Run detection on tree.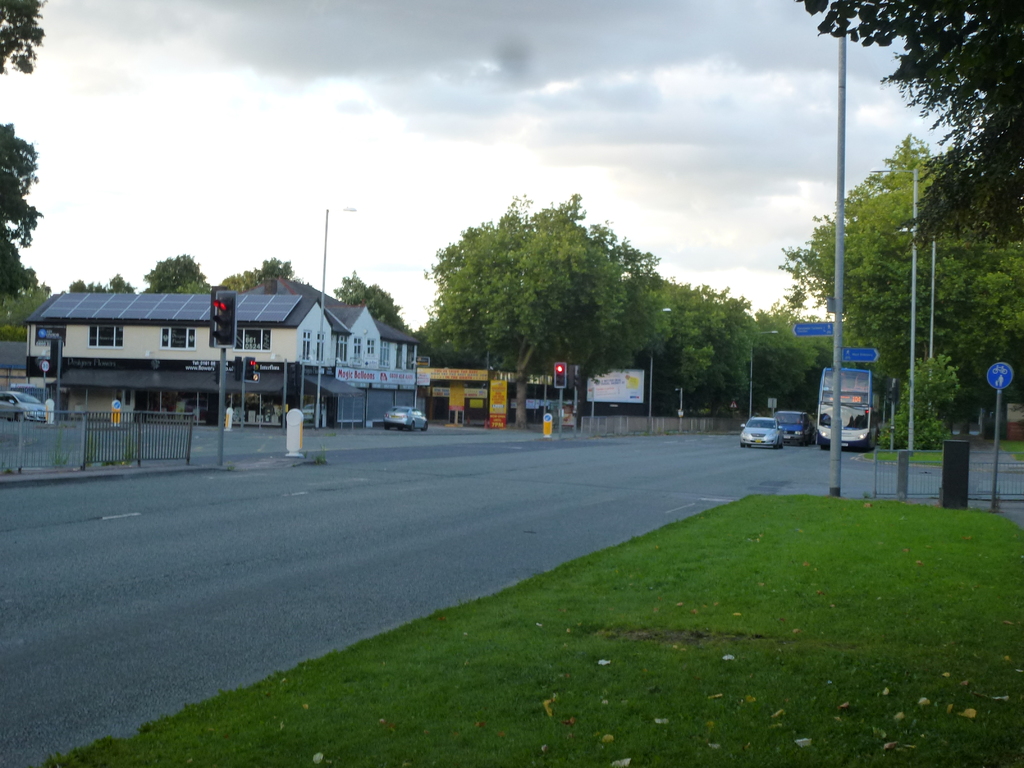
Result: <region>0, 125, 41, 294</region>.
